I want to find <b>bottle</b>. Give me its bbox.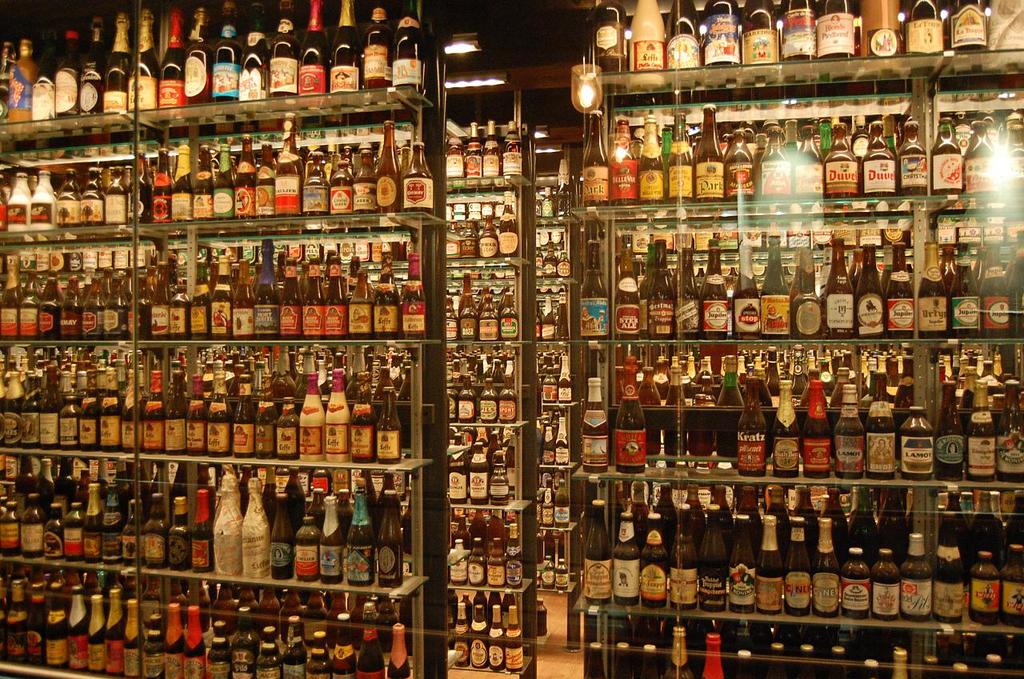
bbox=[464, 110, 477, 186].
